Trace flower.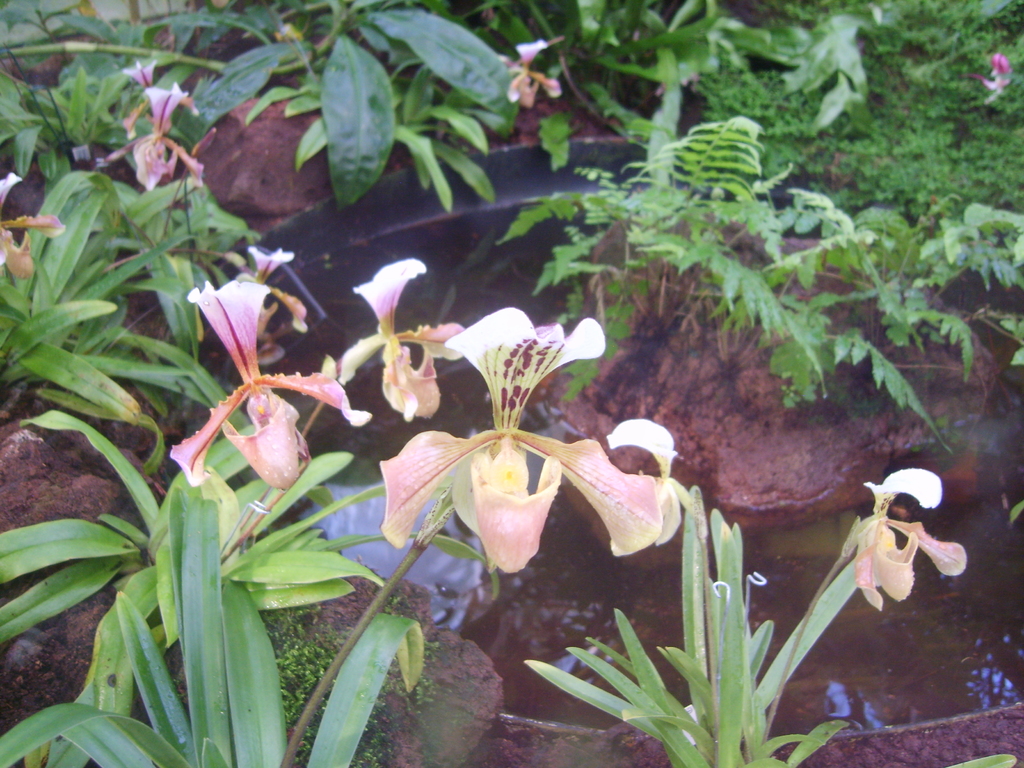
Traced to [x1=508, y1=35, x2=567, y2=108].
